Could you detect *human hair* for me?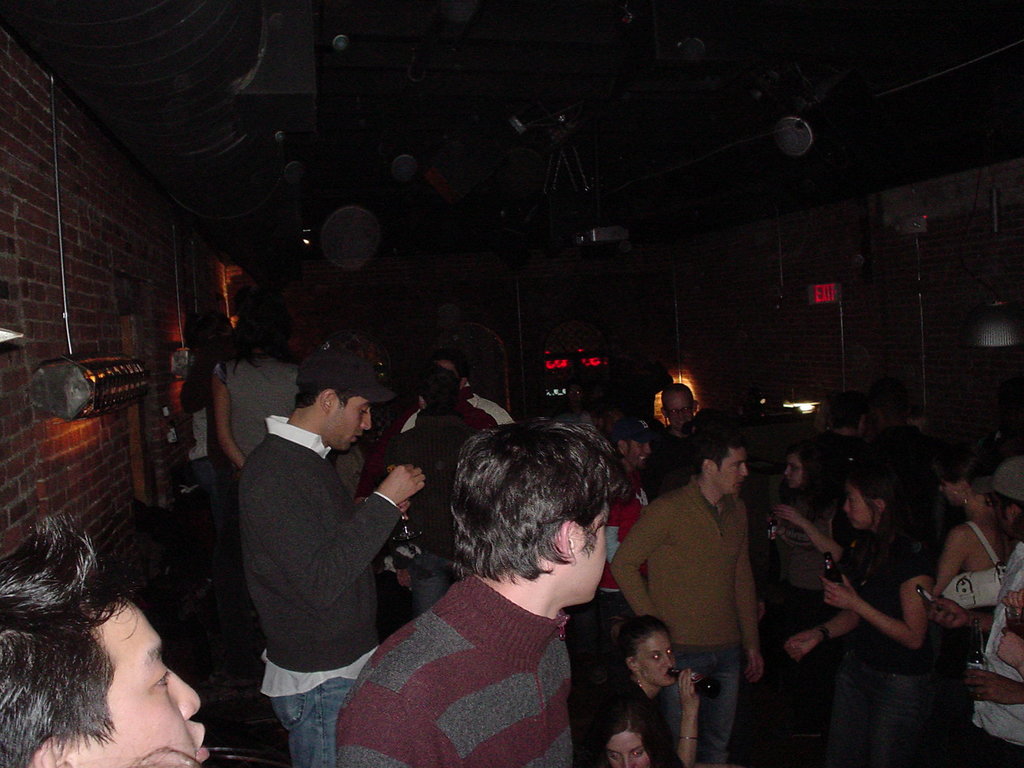
Detection result: [618,616,671,679].
